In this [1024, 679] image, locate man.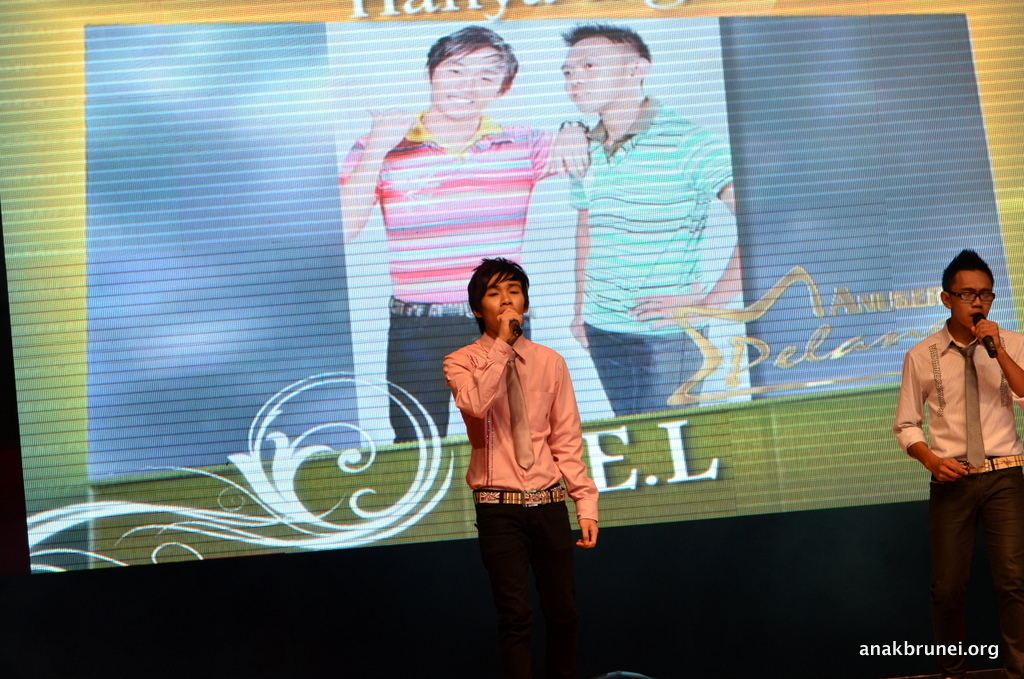
Bounding box: region(558, 20, 746, 419).
